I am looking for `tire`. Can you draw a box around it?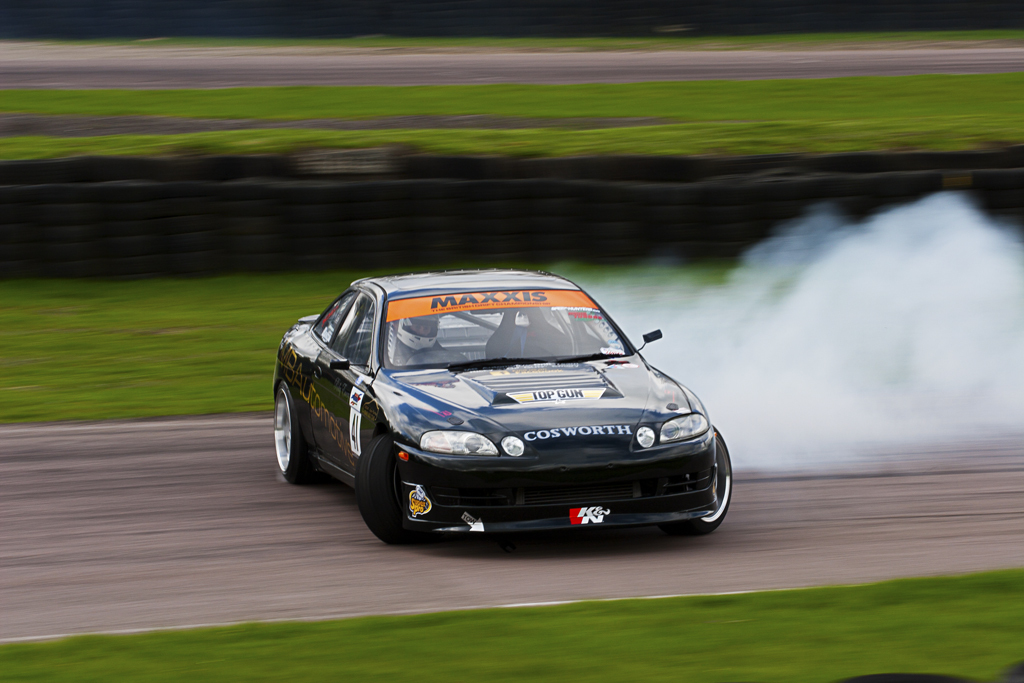
Sure, the bounding box is locate(677, 424, 733, 536).
